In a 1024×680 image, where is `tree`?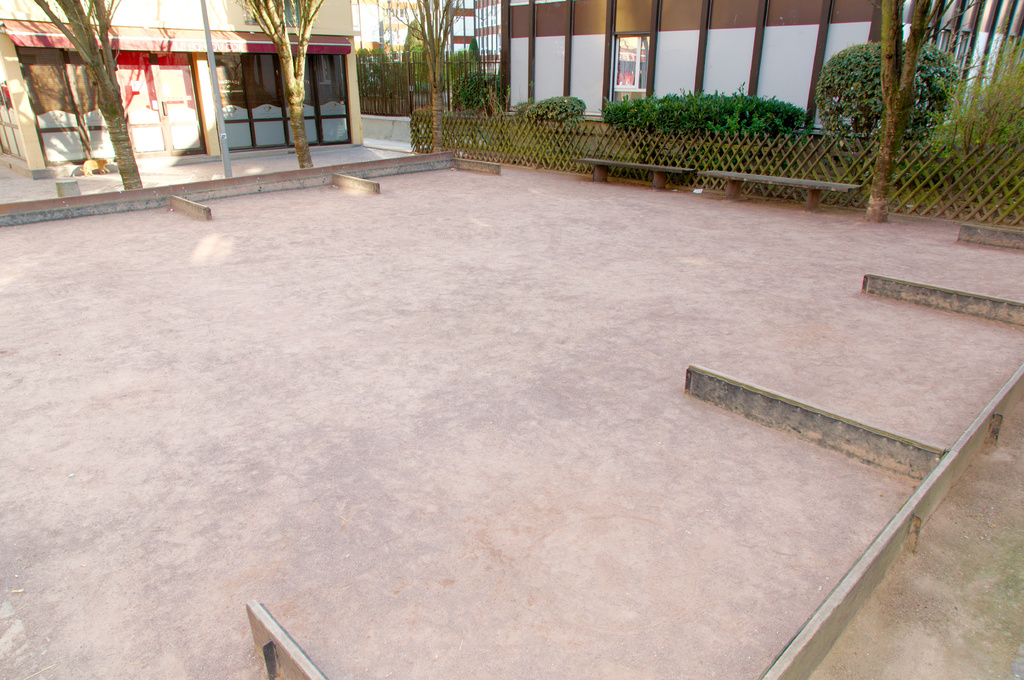
<region>230, 0, 329, 169</region>.
